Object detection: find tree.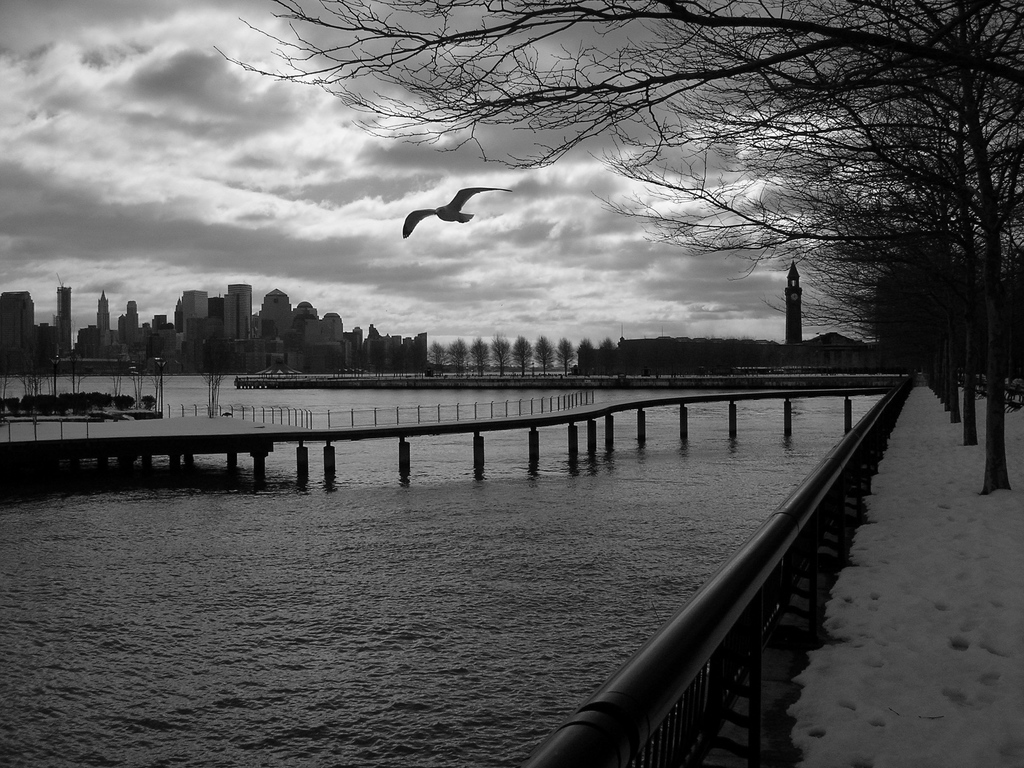
left=492, top=336, right=506, bottom=373.
